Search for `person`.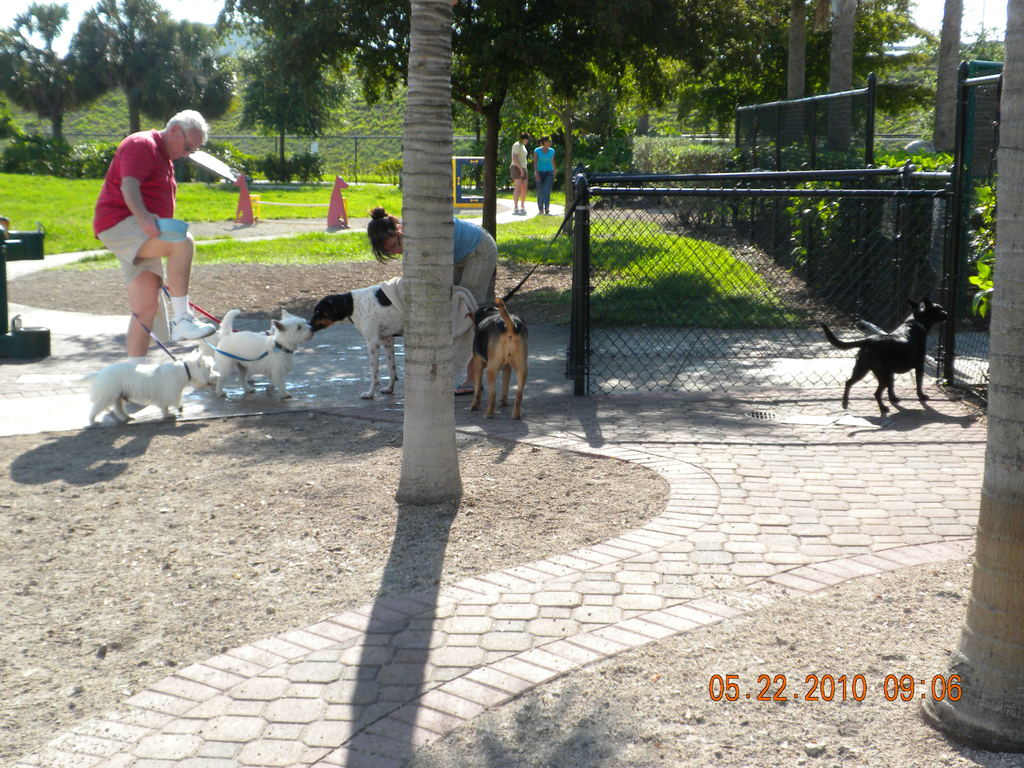
Found at left=366, top=203, right=499, bottom=396.
